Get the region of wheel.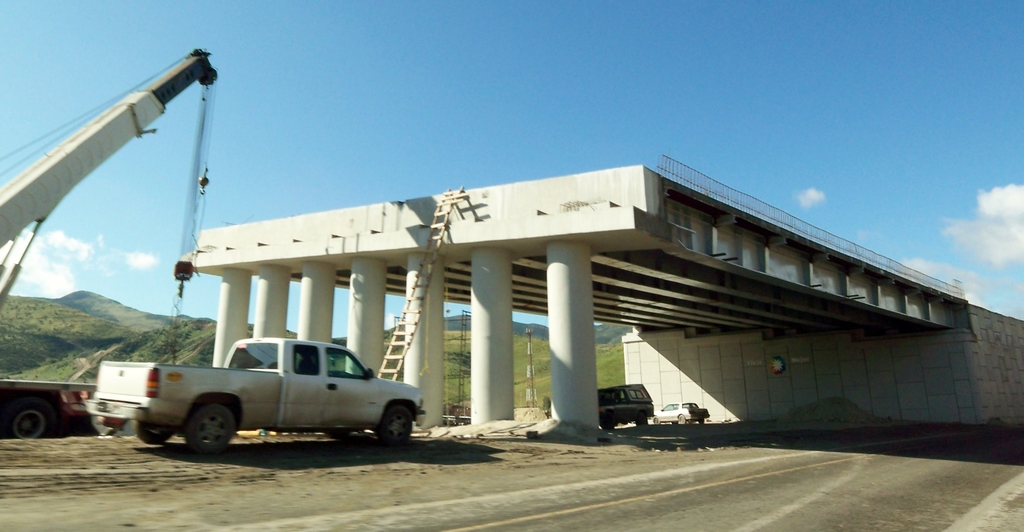
select_region(677, 410, 689, 424).
